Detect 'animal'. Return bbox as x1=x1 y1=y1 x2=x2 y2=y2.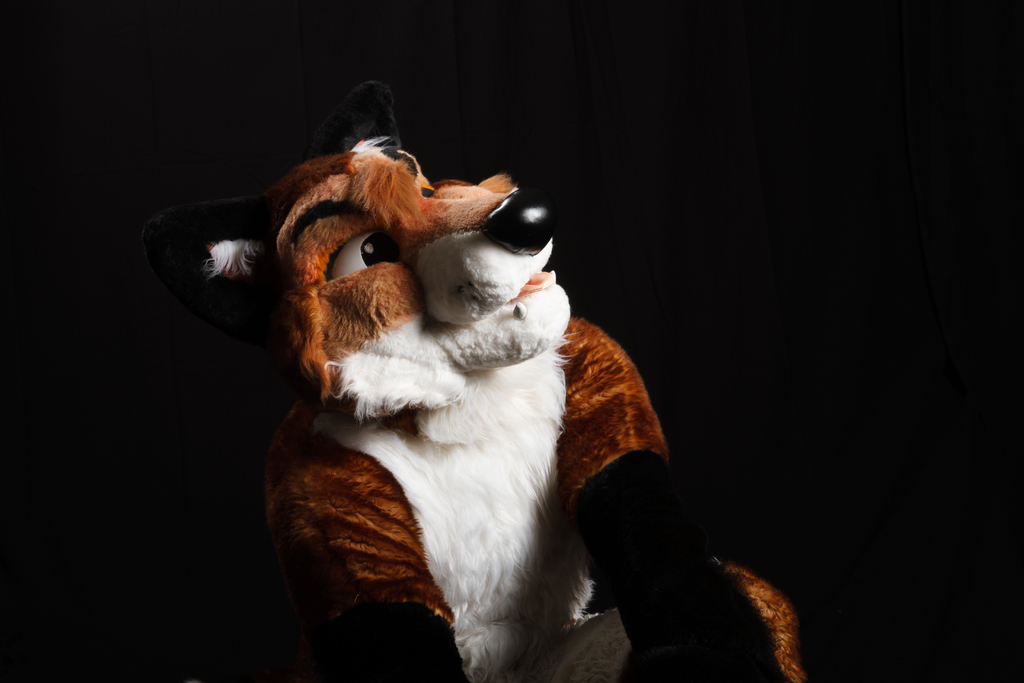
x1=147 y1=79 x2=816 y2=682.
